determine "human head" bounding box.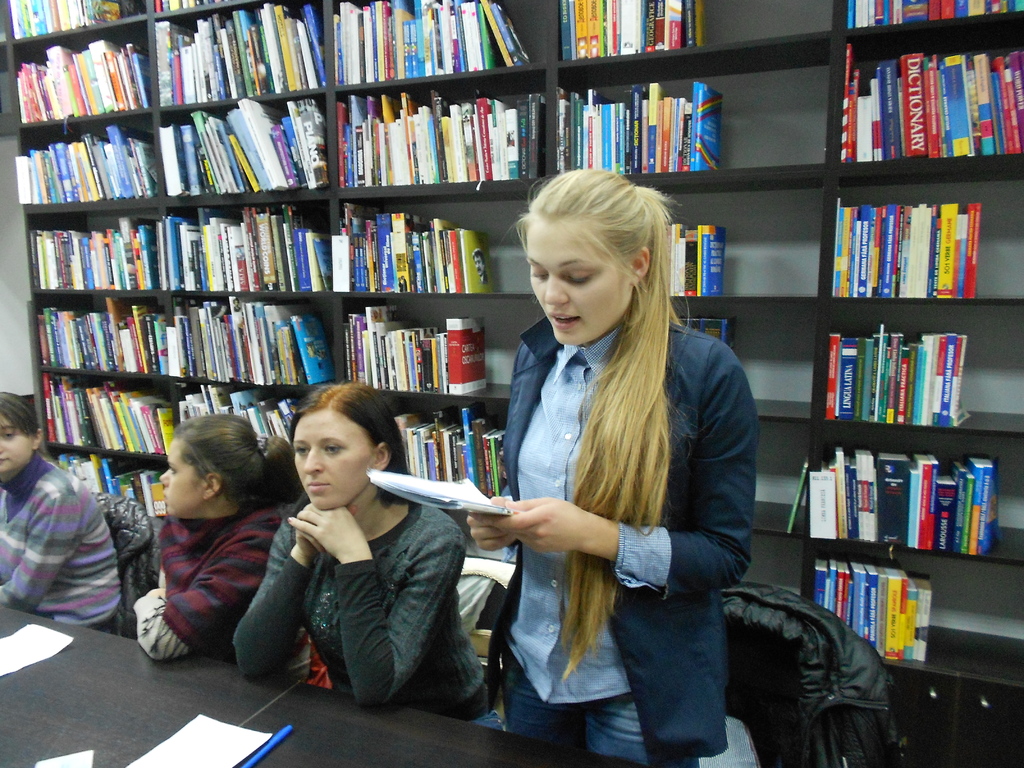
Determined: (x1=509, y1=159, x2=675, y2=347).
